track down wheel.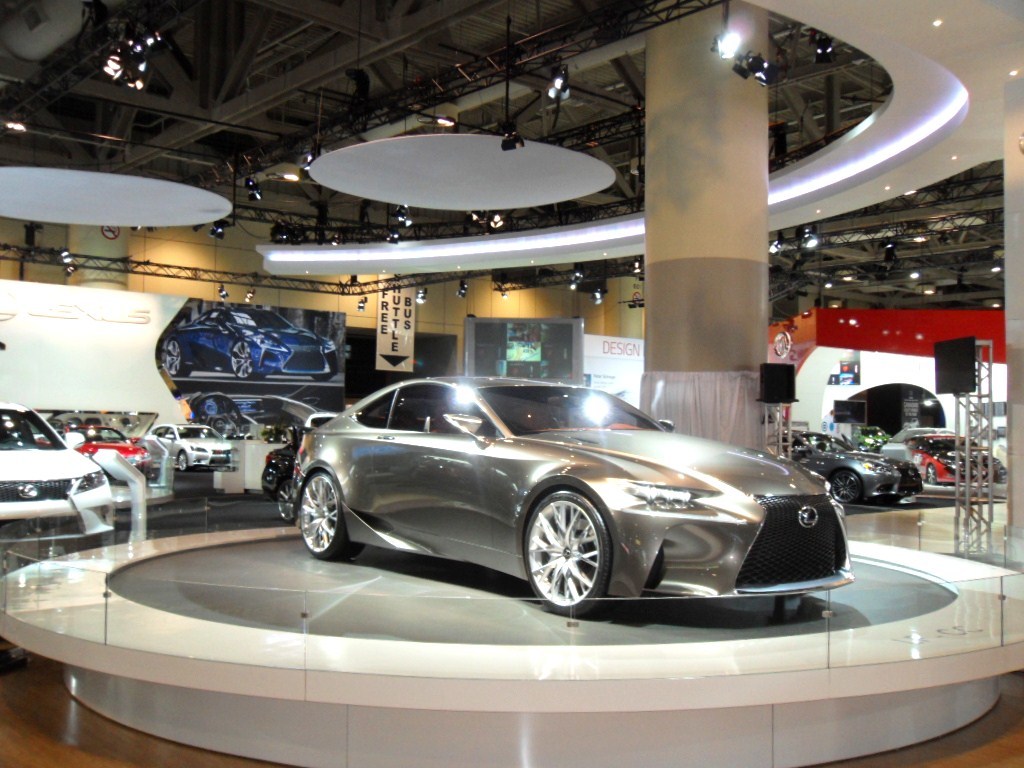
Tracked to bbox=(262, 458, 278, 489).
